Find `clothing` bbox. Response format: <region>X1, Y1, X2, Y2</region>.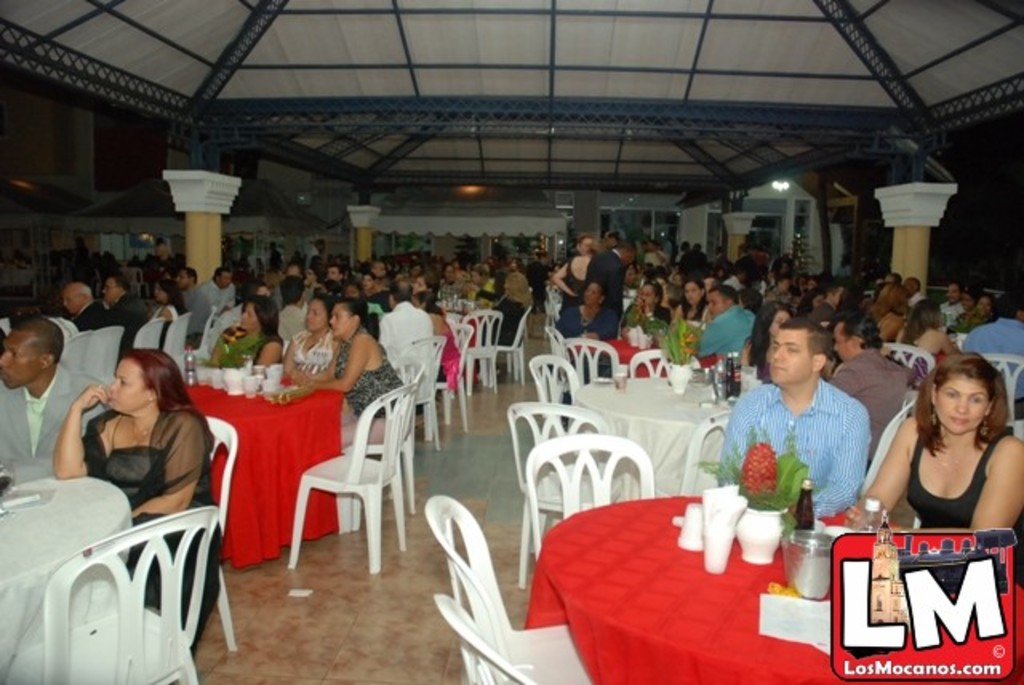
<region>0, 355, 107, 475</region>.
